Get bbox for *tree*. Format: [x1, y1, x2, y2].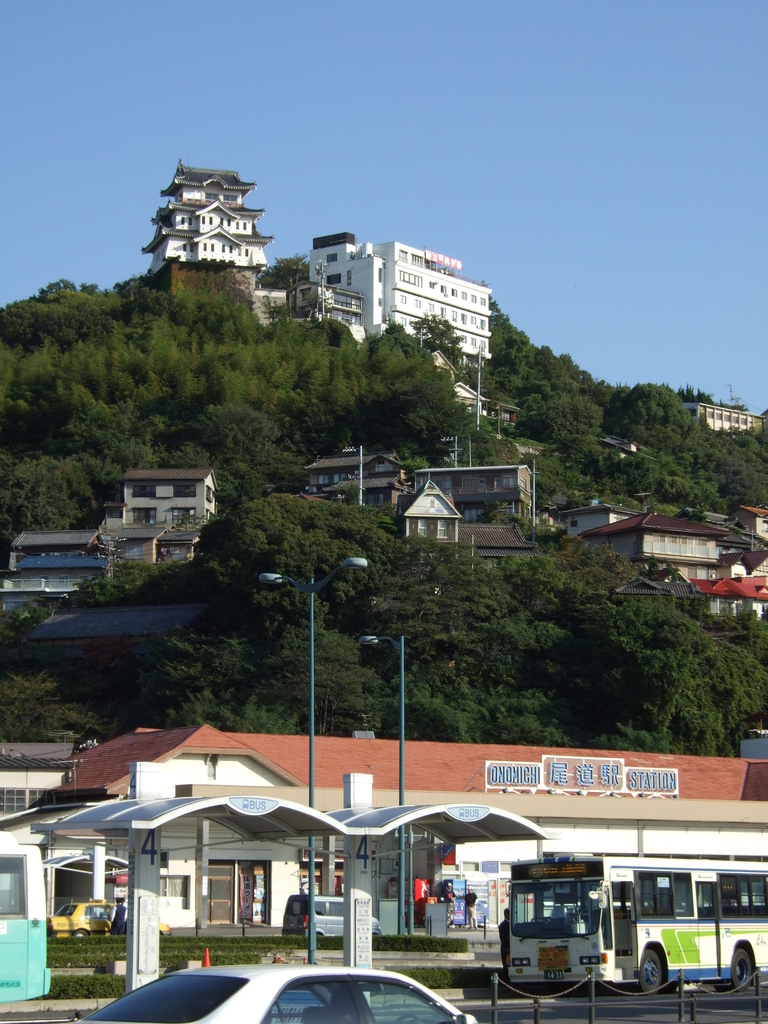
[545, 589, 767, 748].
